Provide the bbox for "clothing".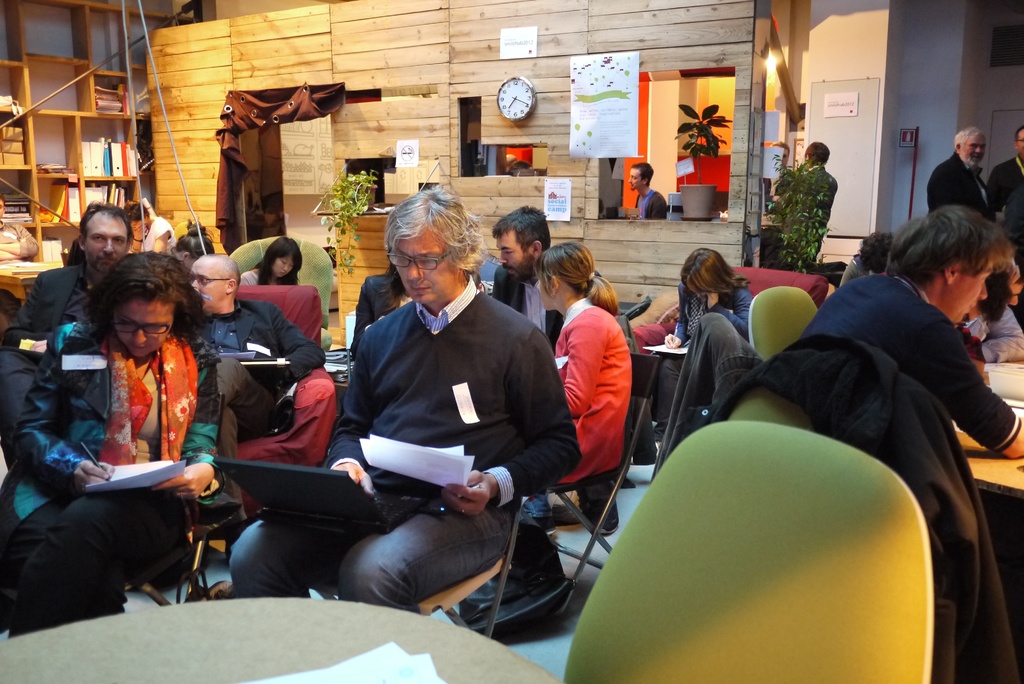
x1=200 y1=288 x2=343 y2=470.
